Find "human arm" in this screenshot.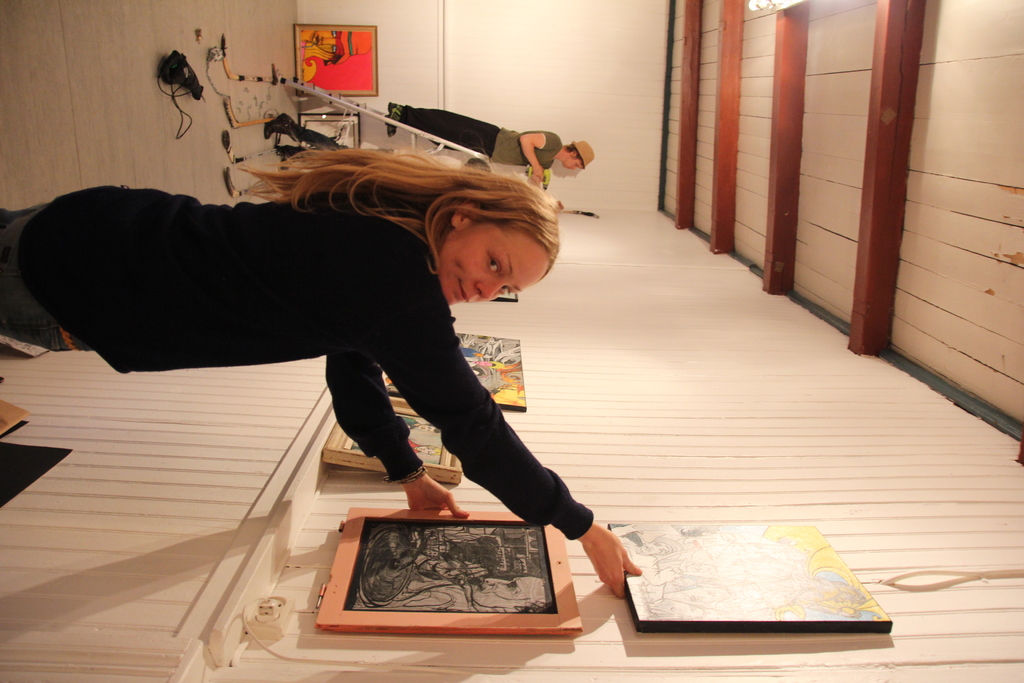
The bounding box for "human arm" is [x1=321, y1=338, x2=467, y2=512].
